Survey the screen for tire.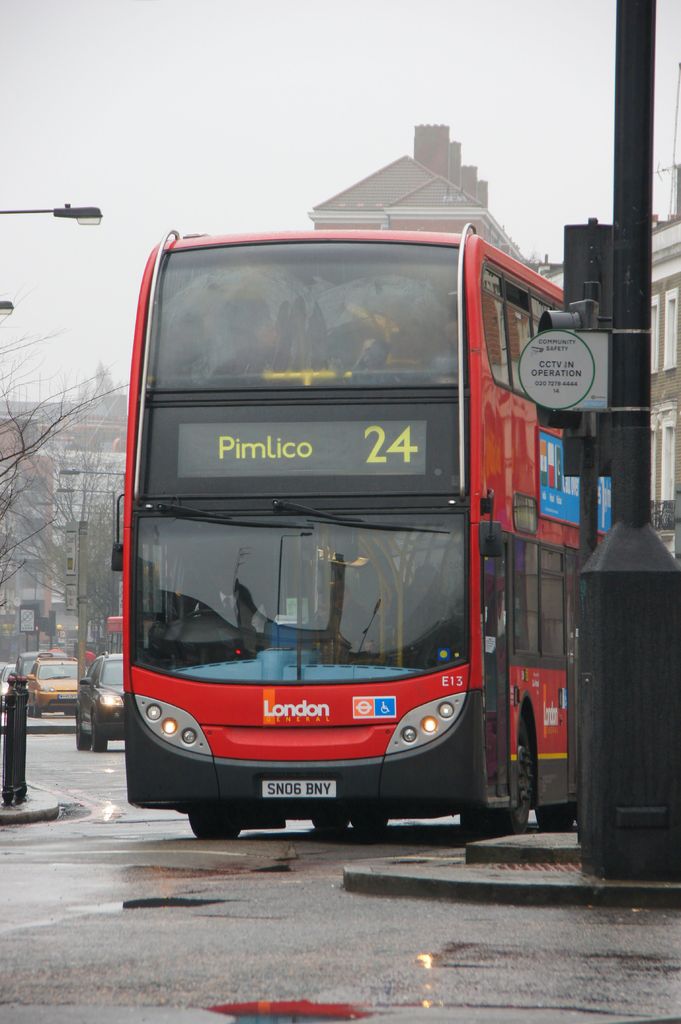
Survey found: crop(456, 714, 543, 844).
